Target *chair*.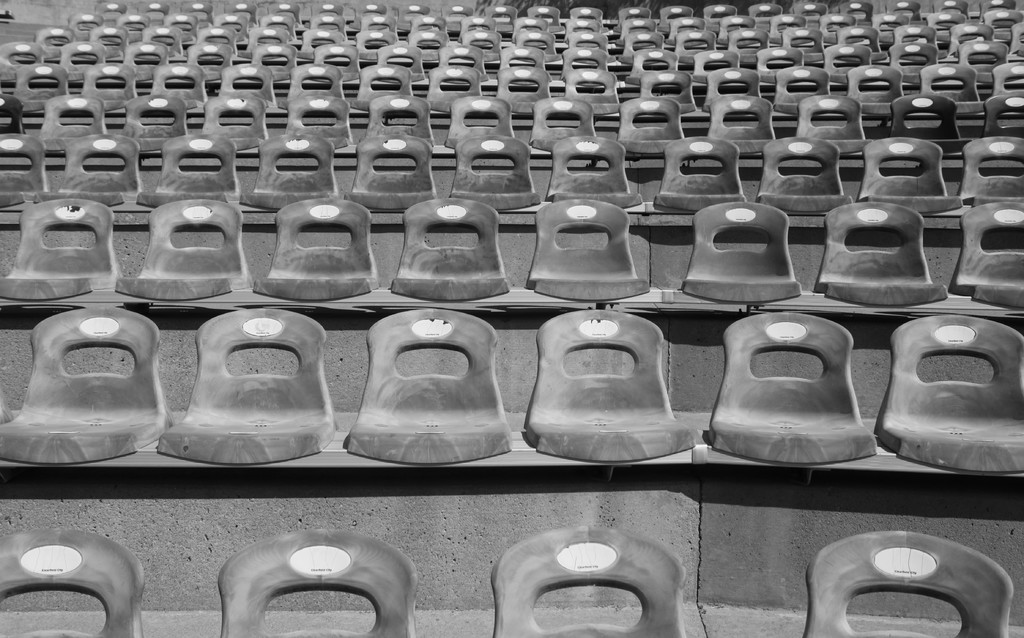
Target region: crop(497, 63, 550, 124).
